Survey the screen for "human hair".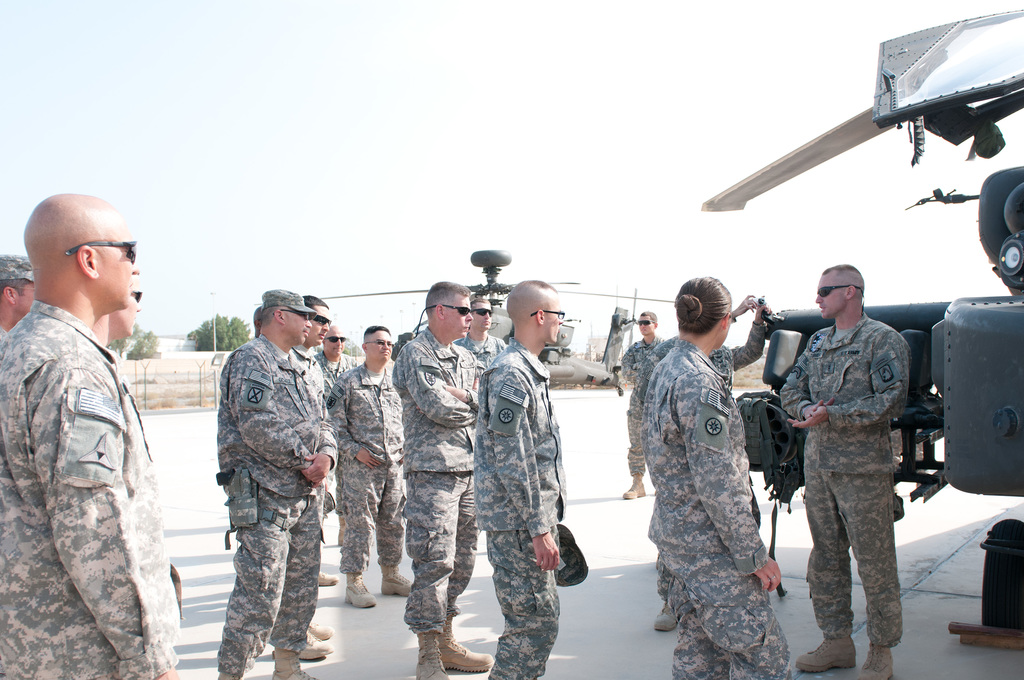
Survey found: 0,278,32,302.
